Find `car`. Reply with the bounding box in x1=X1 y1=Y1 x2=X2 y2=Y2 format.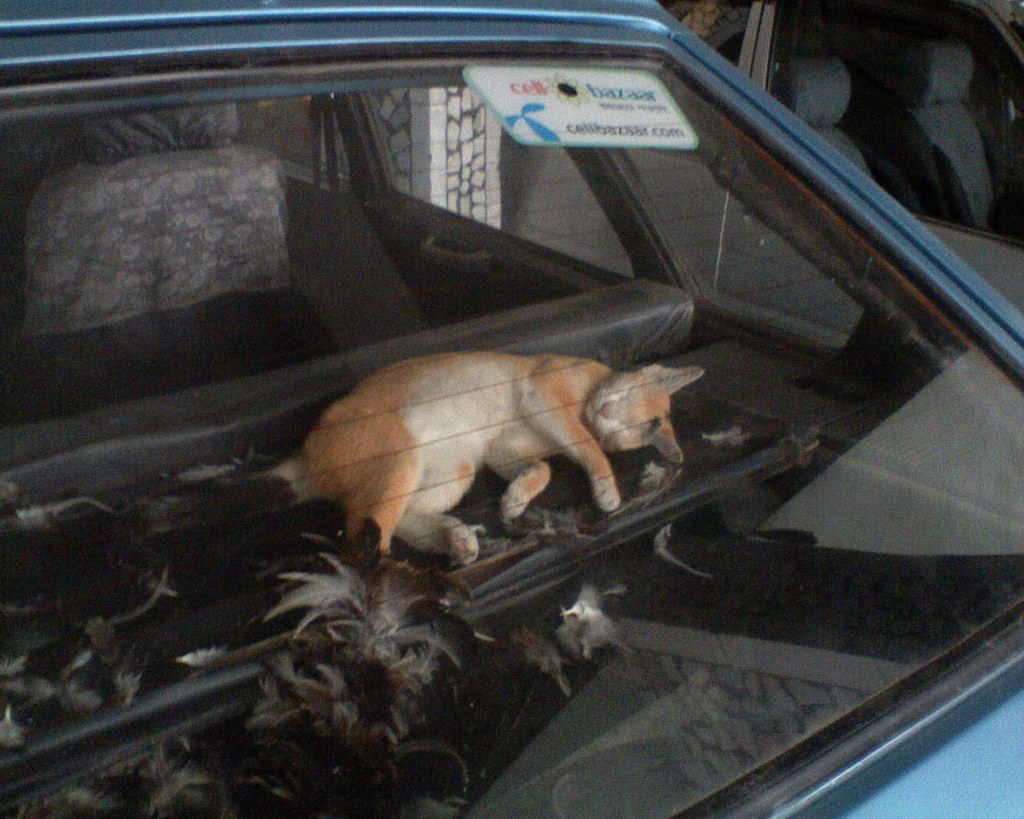
x1=2 y1=0 x2=1023 y2=818.
